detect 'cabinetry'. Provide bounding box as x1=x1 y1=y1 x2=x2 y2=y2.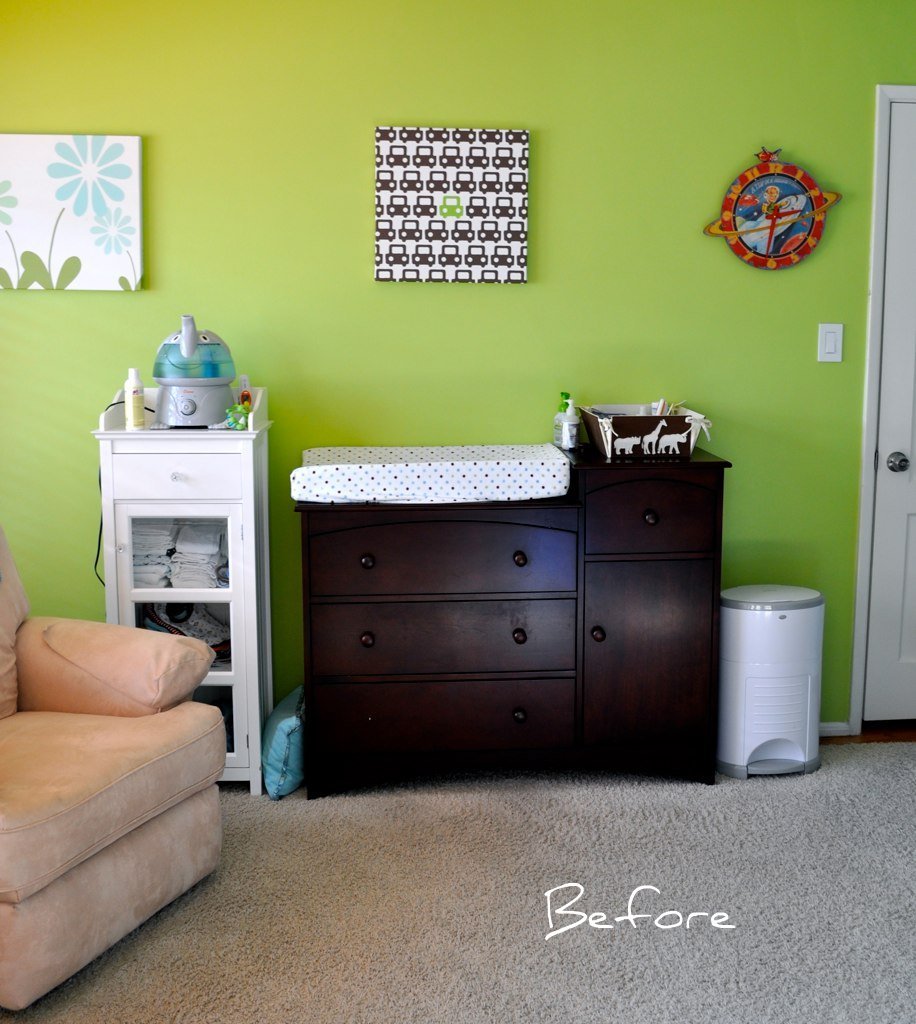
x1=111 y1=448 x2=239 y2=505.
